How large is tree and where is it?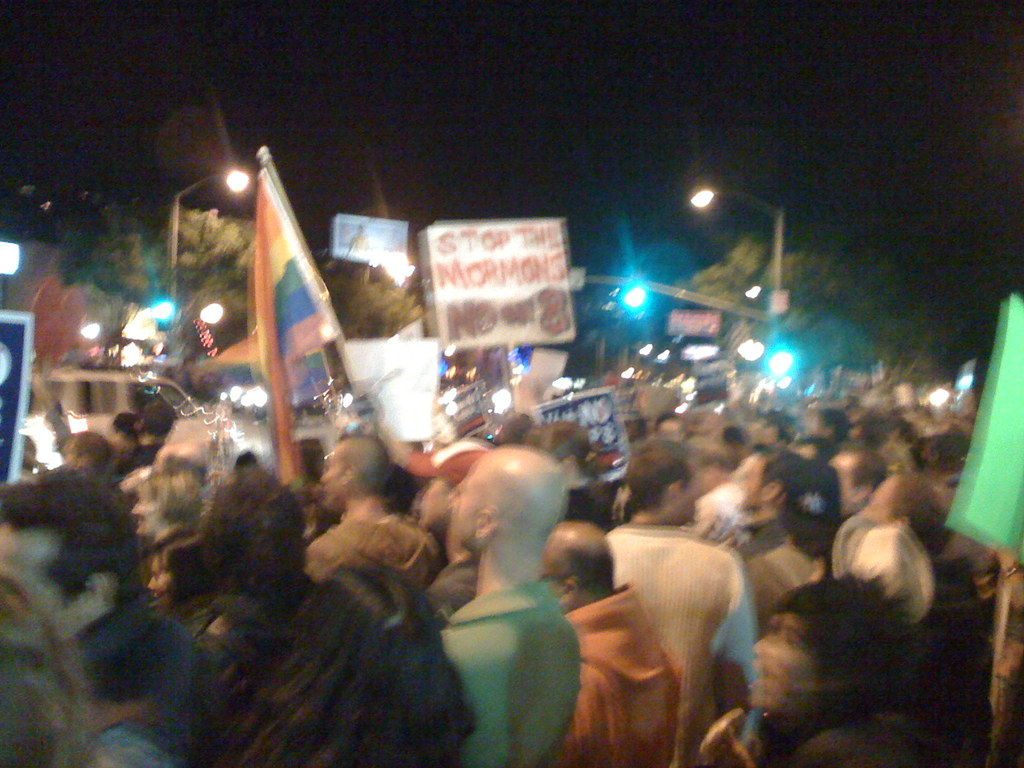
Bounding box: (left=75, top=204, right=262, bottom=379).
